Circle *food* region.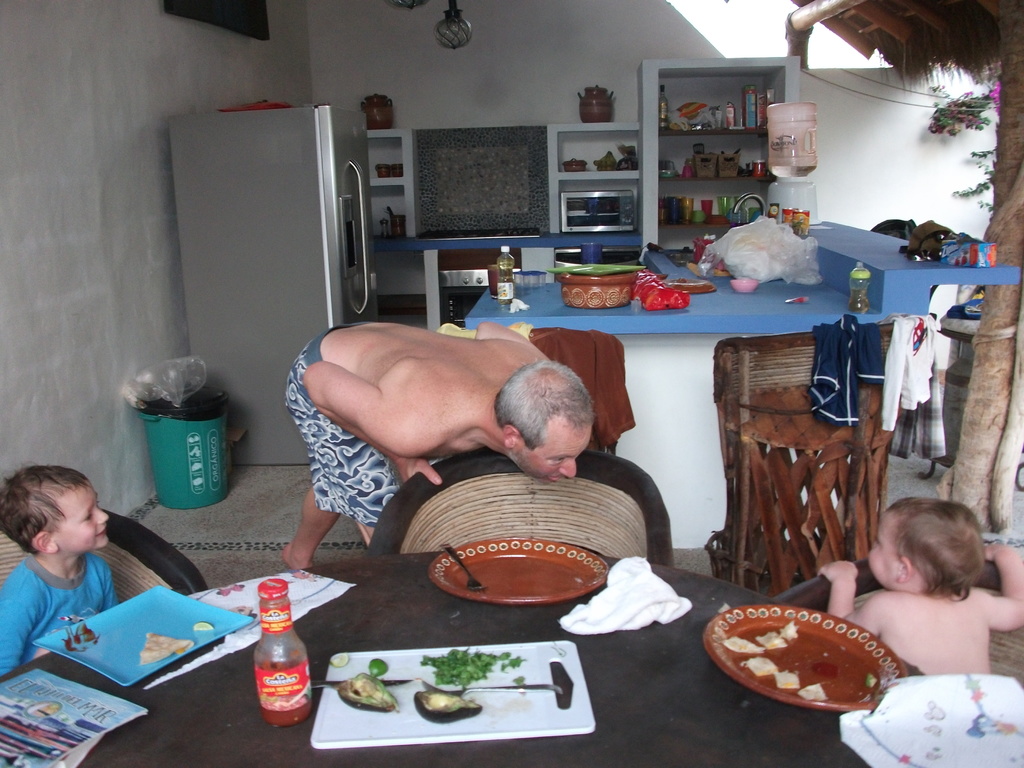
Region: [340, 676, 396, 704].
